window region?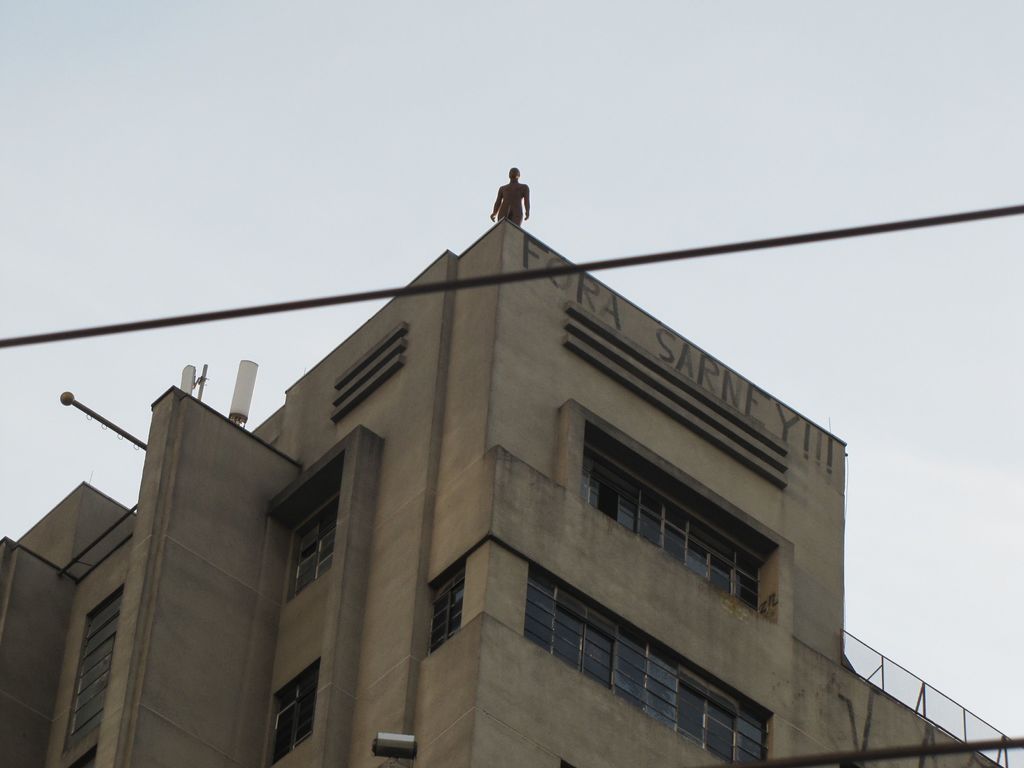
x1=276, y1=490, x2=340, y2=616
